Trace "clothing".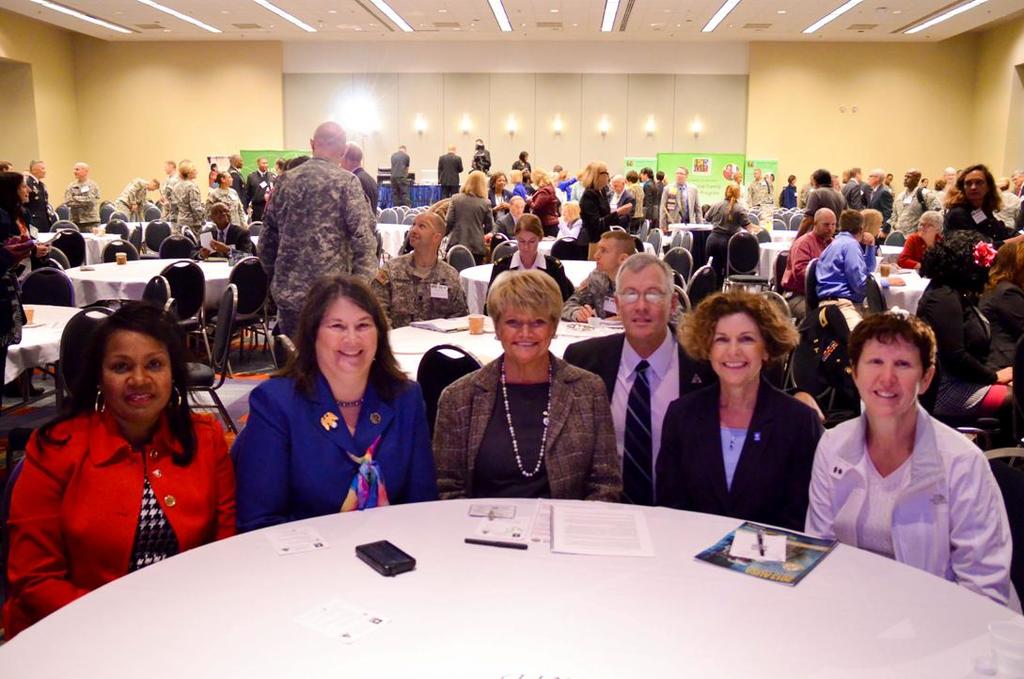
Traced to x1=650, y1=371, x2=829, y2=528.
